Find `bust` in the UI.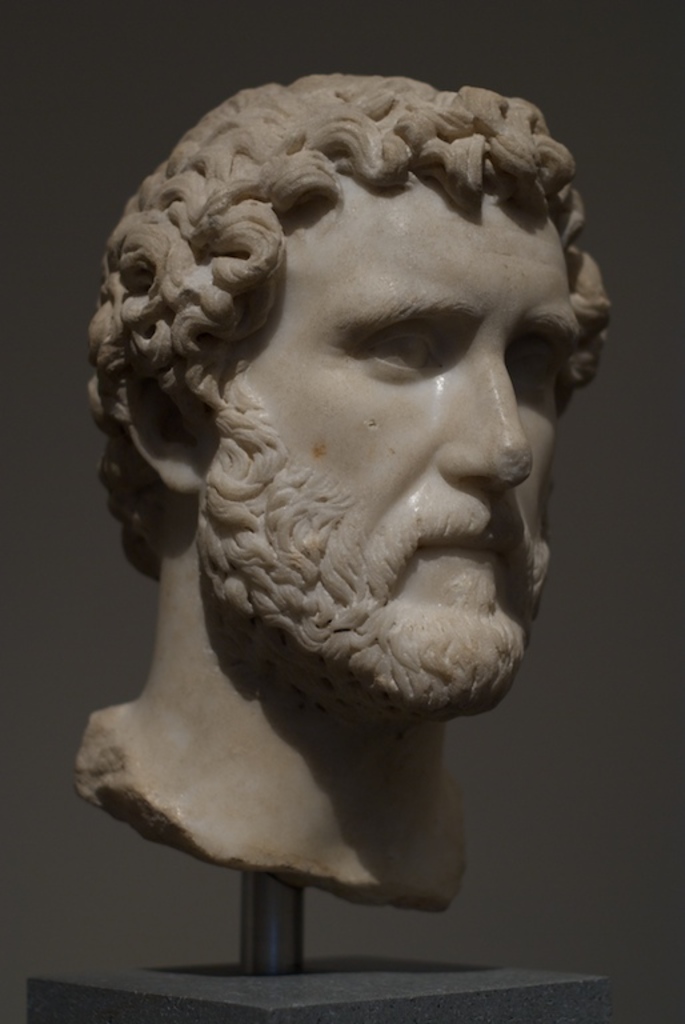
UI element at BBox(79, 73, 613, 913).
